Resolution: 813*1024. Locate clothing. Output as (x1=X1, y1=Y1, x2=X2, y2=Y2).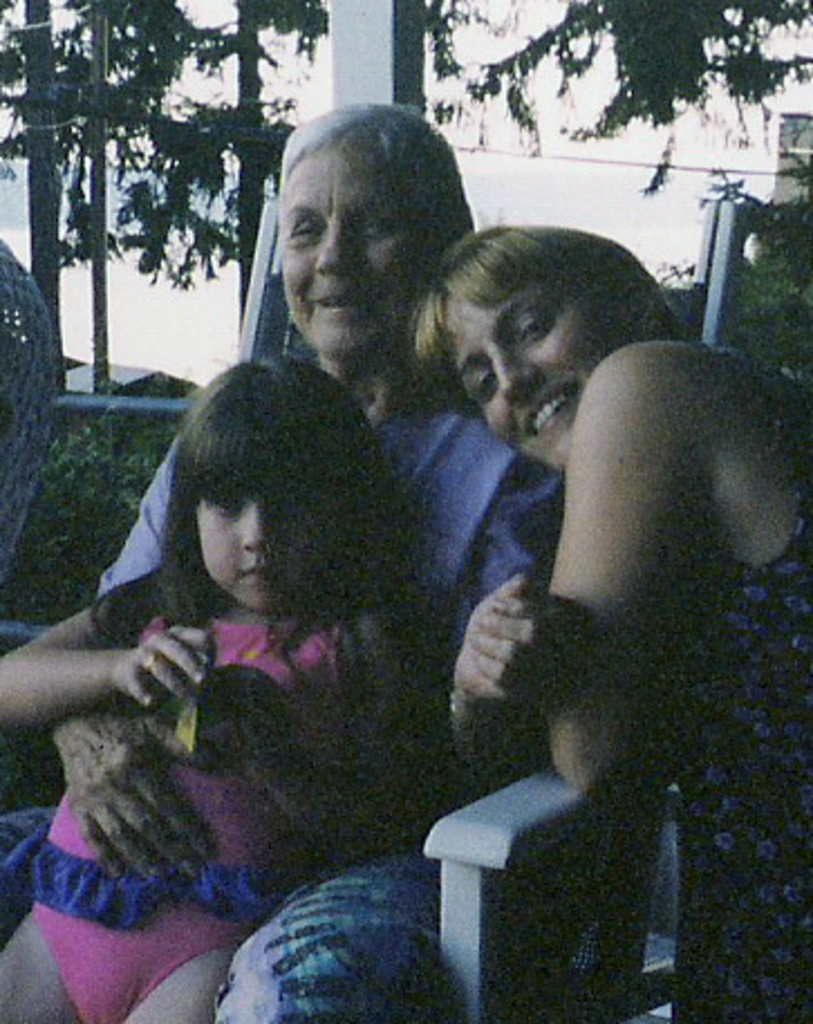
(x1=679, y1=477, x2=811, y2=1022).
